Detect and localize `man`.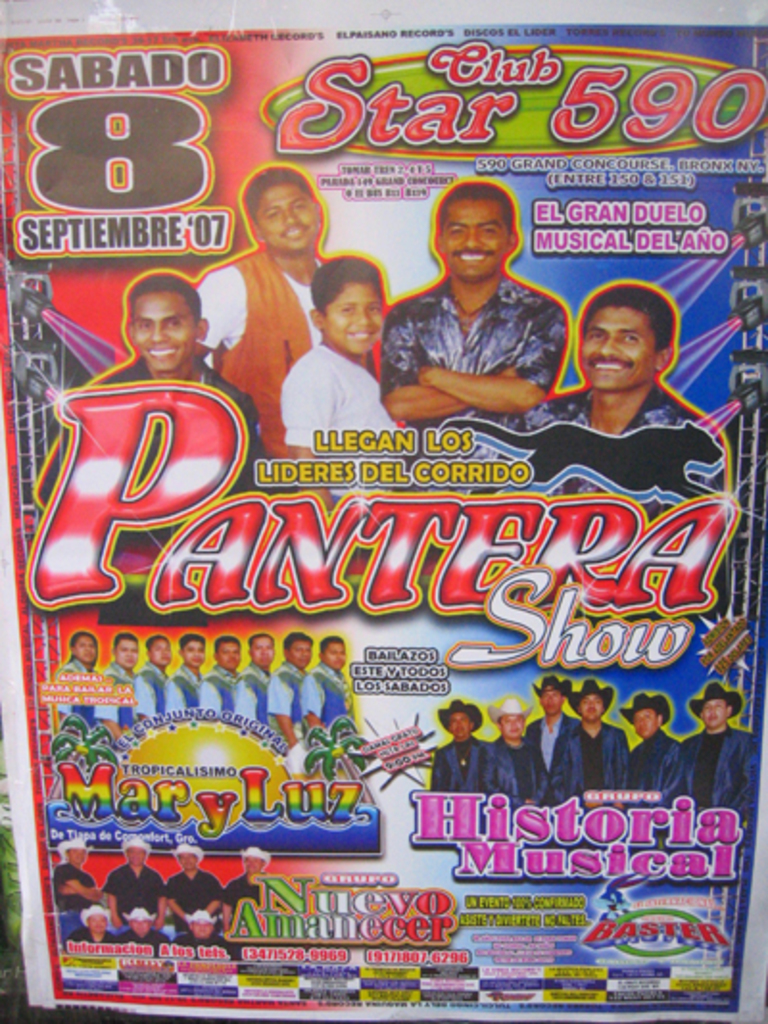
Localized at 29:267:298:632.
